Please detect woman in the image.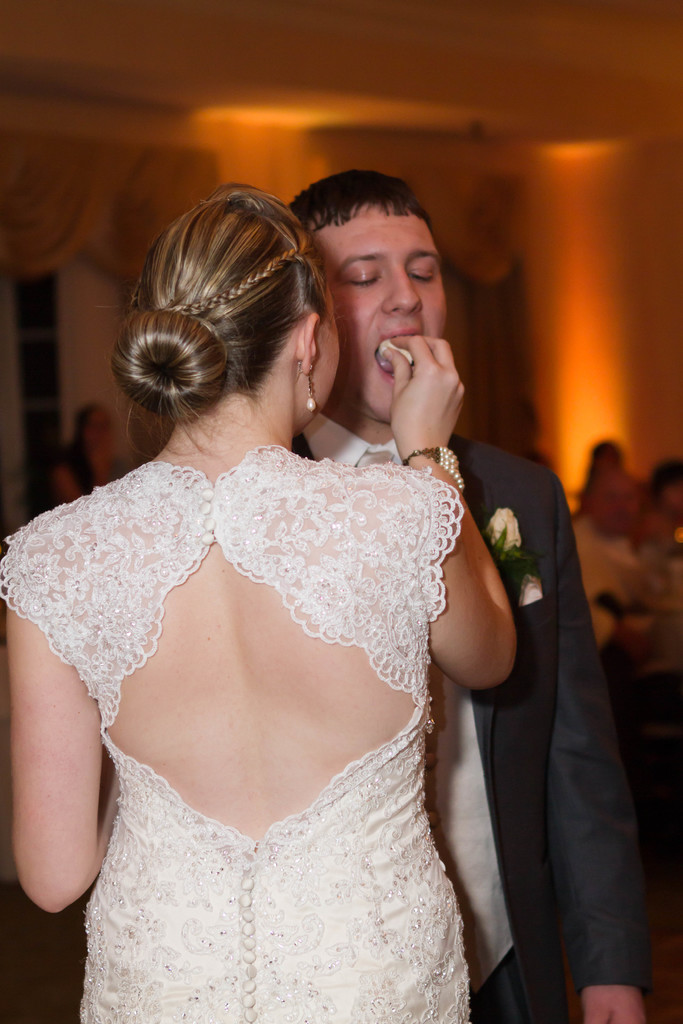
l=0, t=184, r=549, b=1023.
